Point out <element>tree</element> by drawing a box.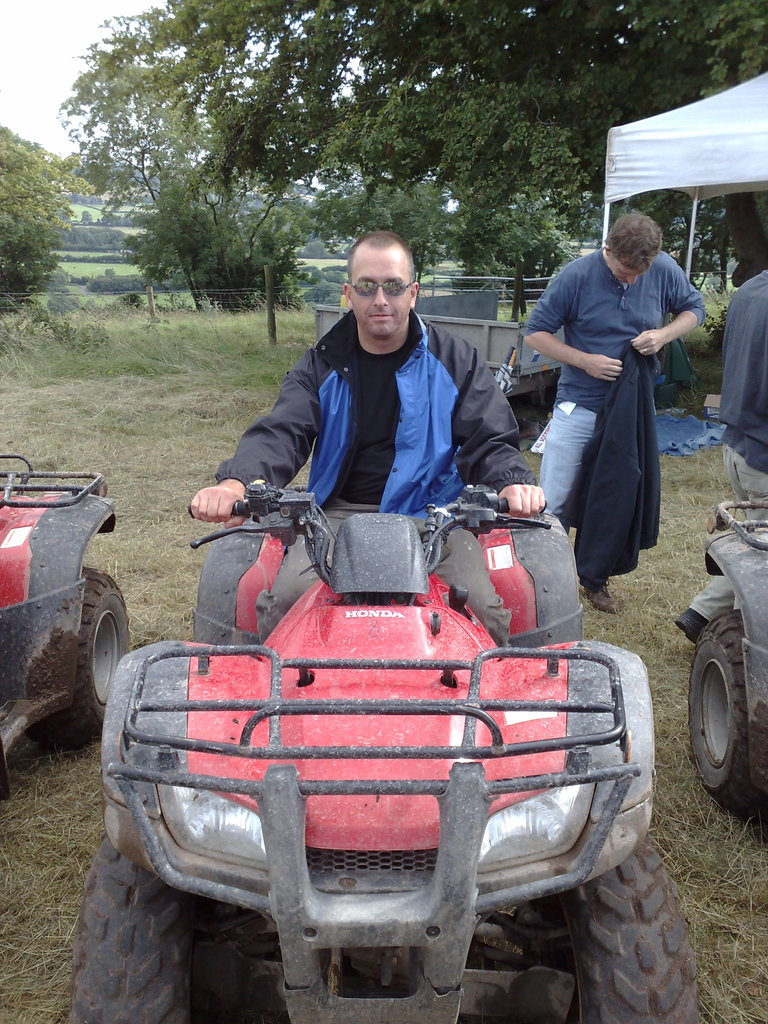
[x1=353, y1=0, x2=767, y2=323].
